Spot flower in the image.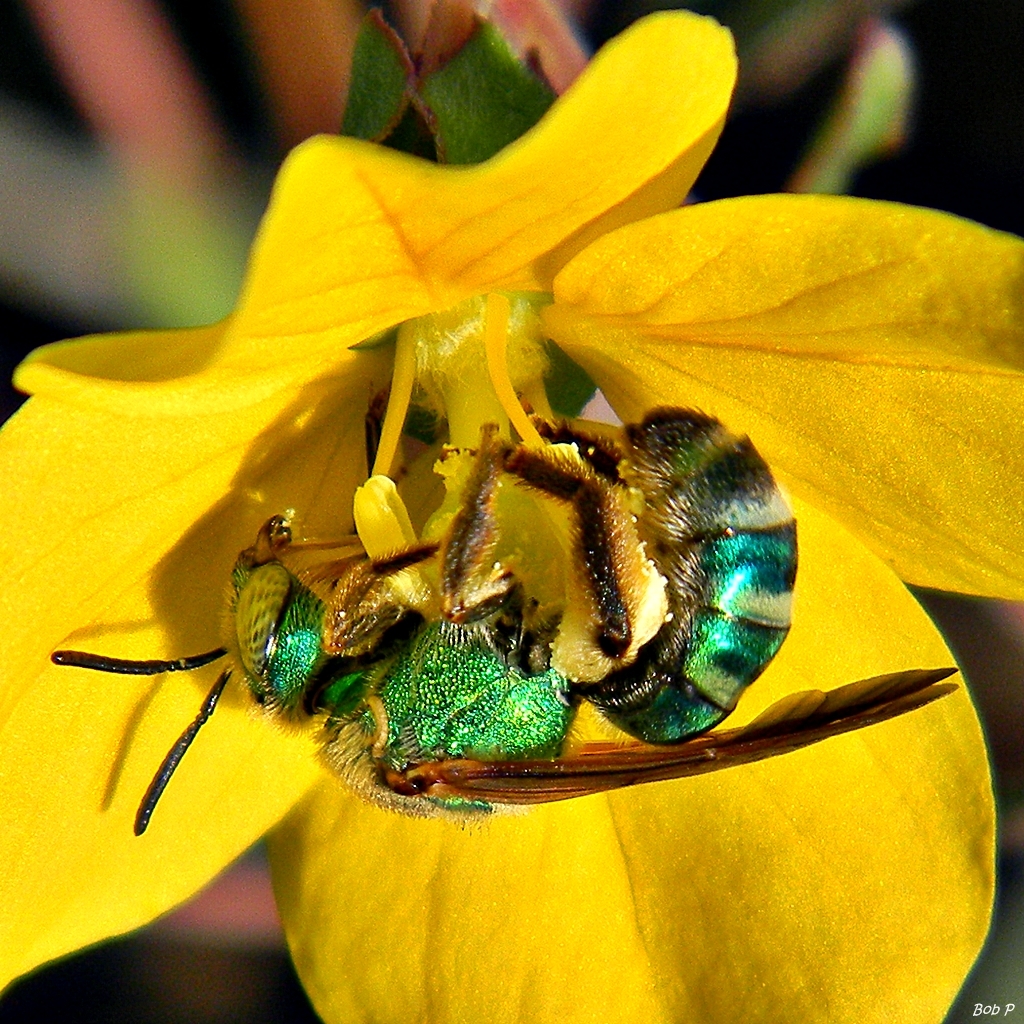
flower found at box(0, 64, 951, 927).
